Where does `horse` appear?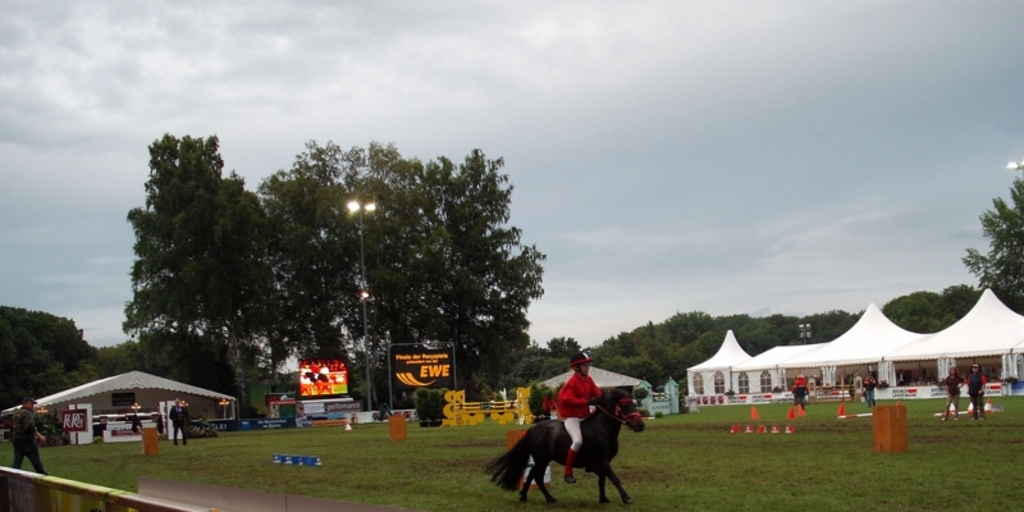
Appears at 484/387/648/507.
